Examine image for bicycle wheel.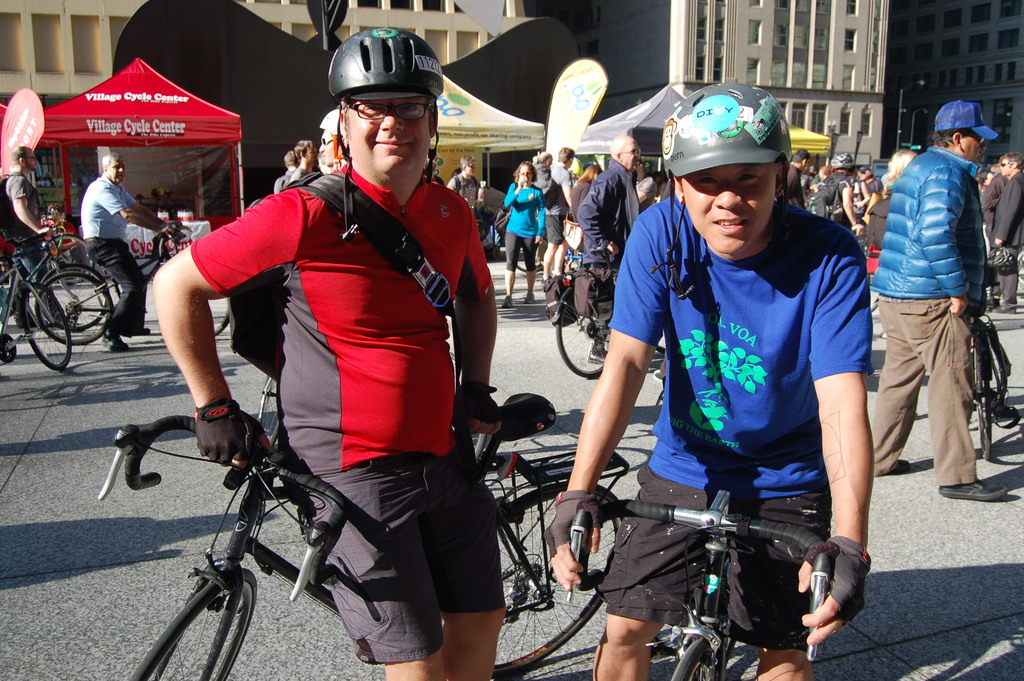
Examination result: <box>163,568,237,669</box>.
